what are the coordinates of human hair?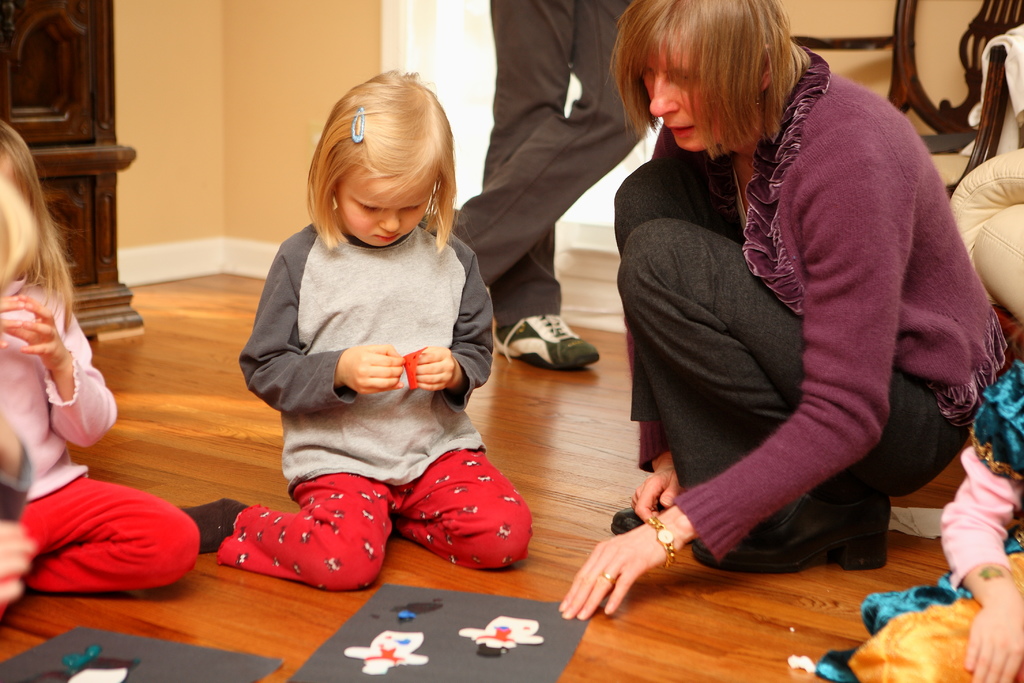
x1=0 y1=119 x2=74 y2=334.
